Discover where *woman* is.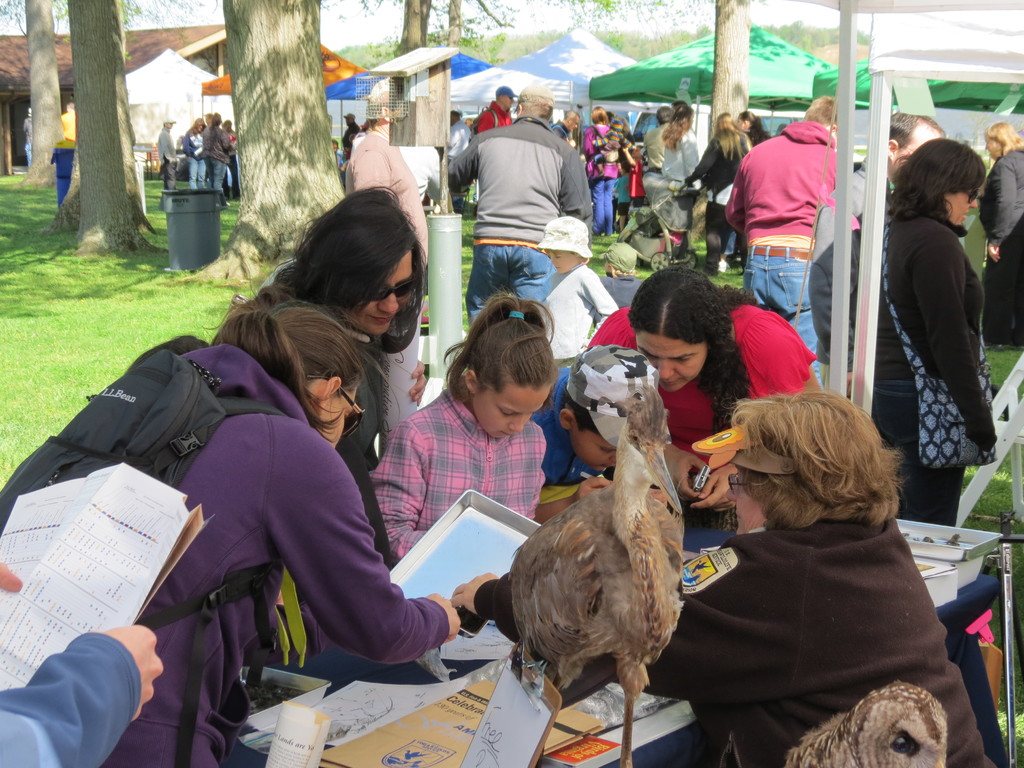
Discovered at (x1=580, y1=258, x2=817, y2=516).
